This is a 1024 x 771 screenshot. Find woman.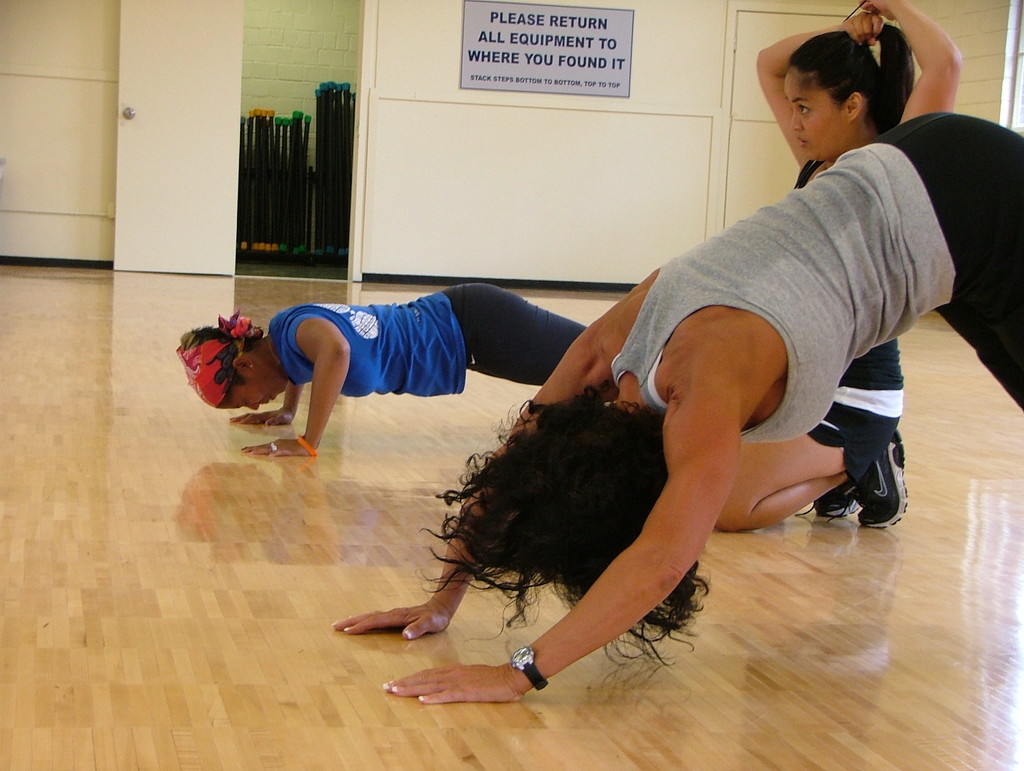
Bounding box: 706:0:971:539.
